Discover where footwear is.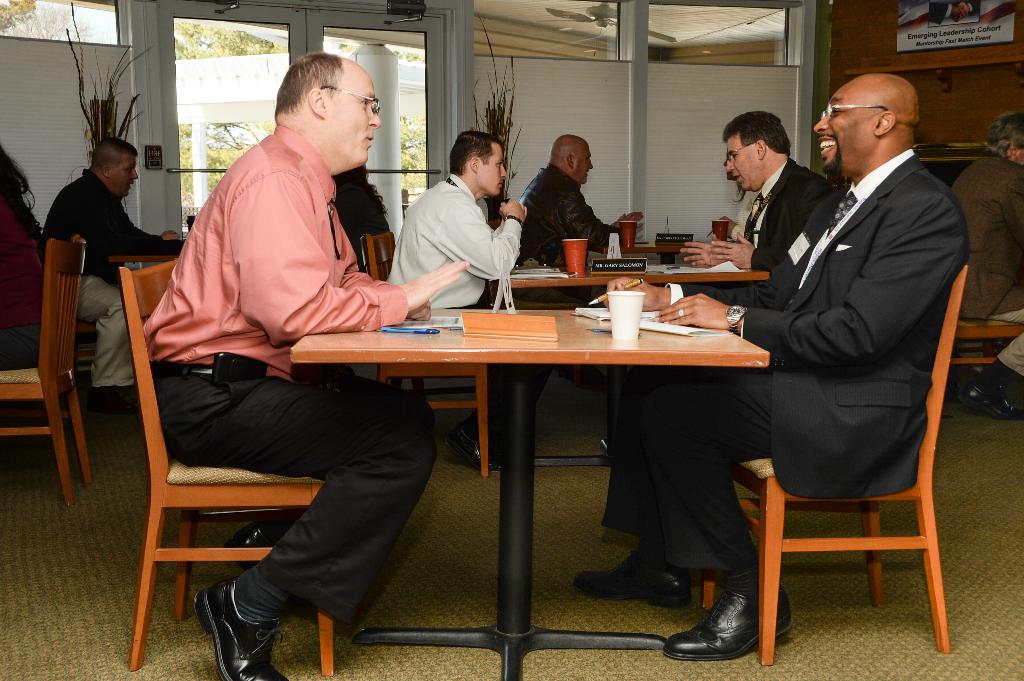
Discovered at left=961, top=389, right=1023, bottom=419.
